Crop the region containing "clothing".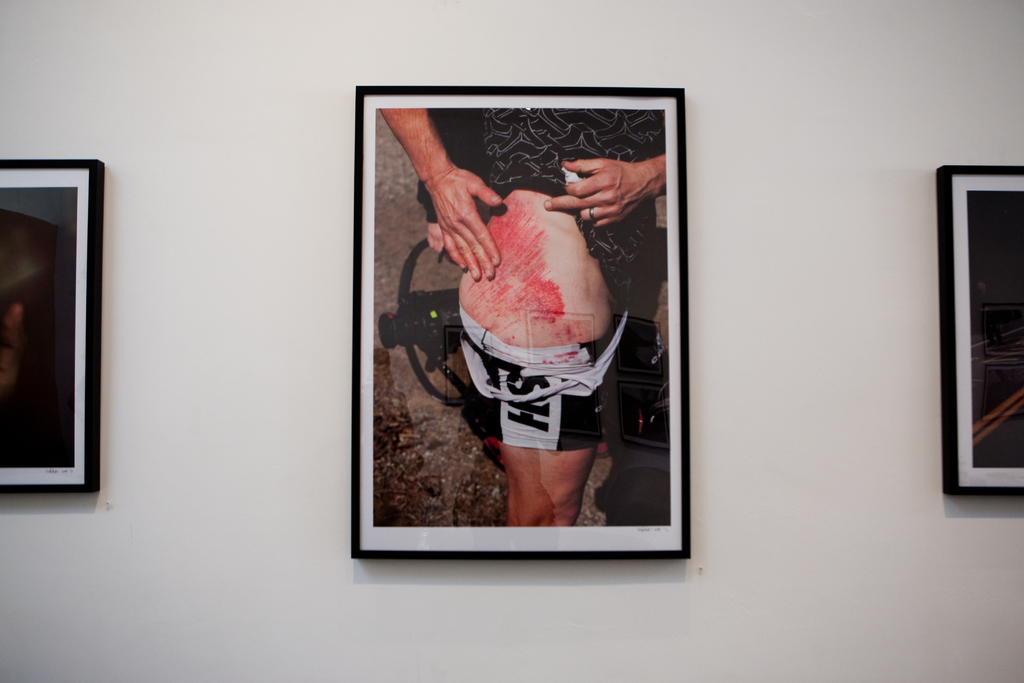
Crop region: x1=458, y1=304, x2=680, y2=451.
